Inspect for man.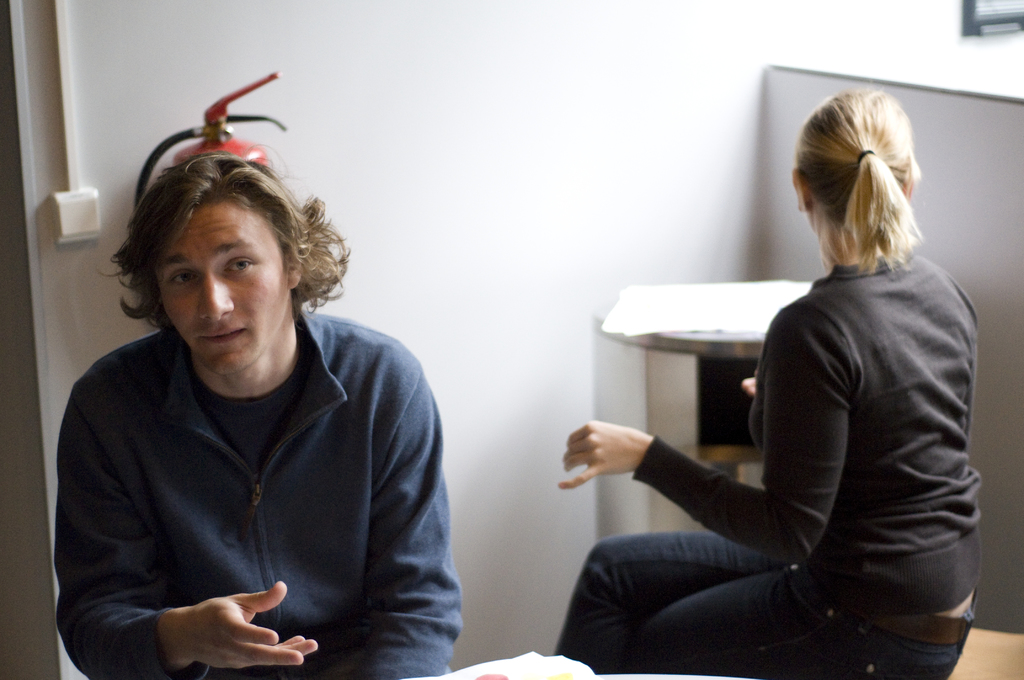
Inspection: 41,121,490,670.
